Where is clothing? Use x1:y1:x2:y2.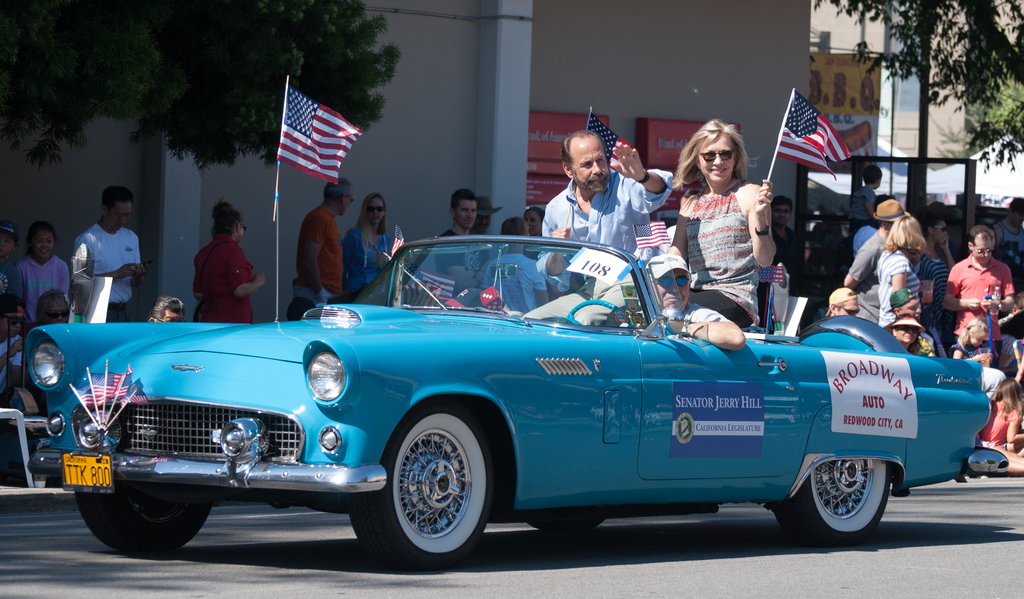
482:250:545:322.
